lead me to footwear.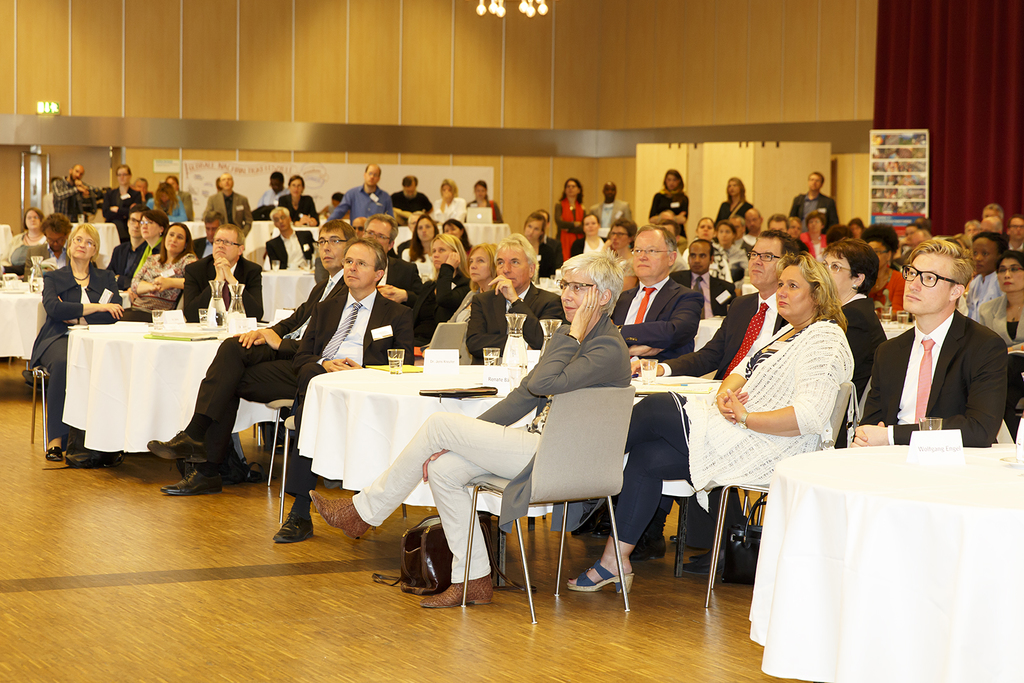
Lead to Rect(309, 494, 367, 540).
